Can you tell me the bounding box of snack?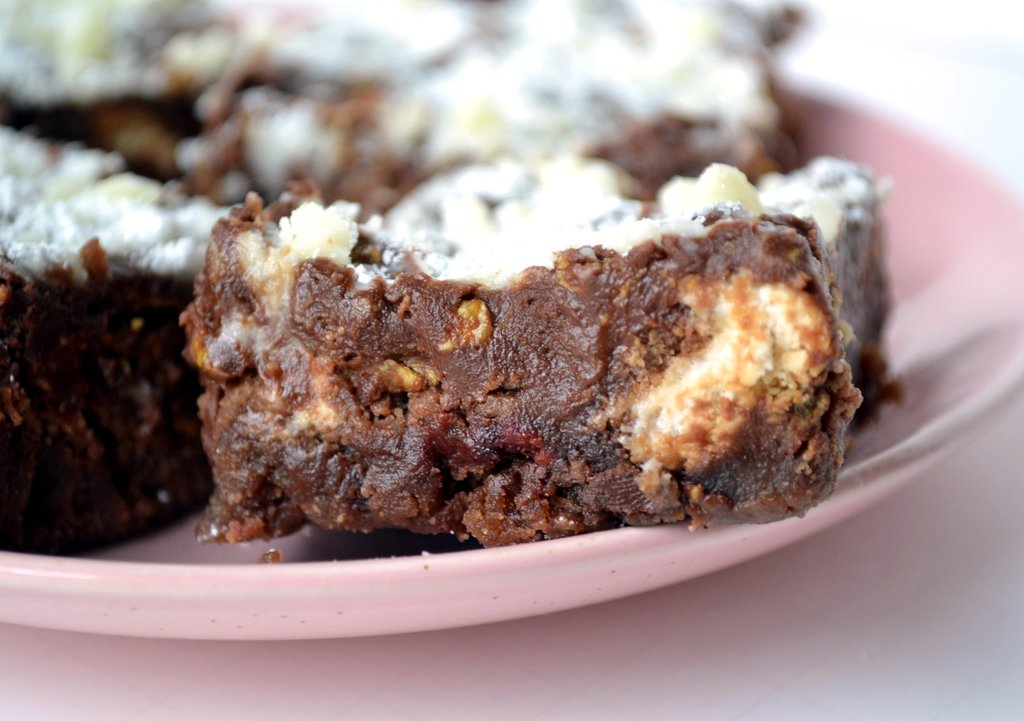
box(188, 143, 893, 564).
